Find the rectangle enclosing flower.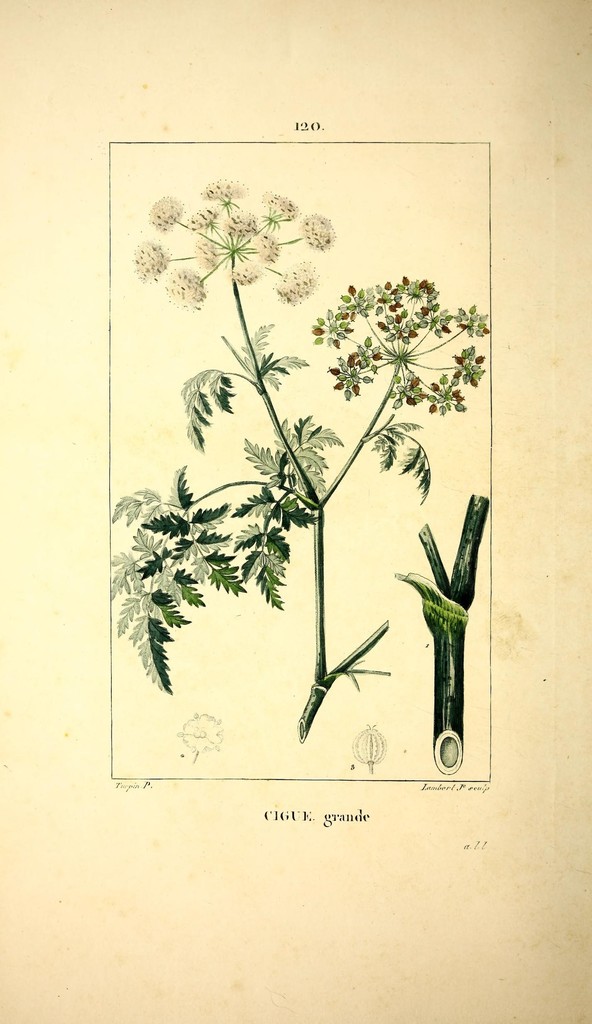
(x1=255, y1=231, x2=281, y2=261).
